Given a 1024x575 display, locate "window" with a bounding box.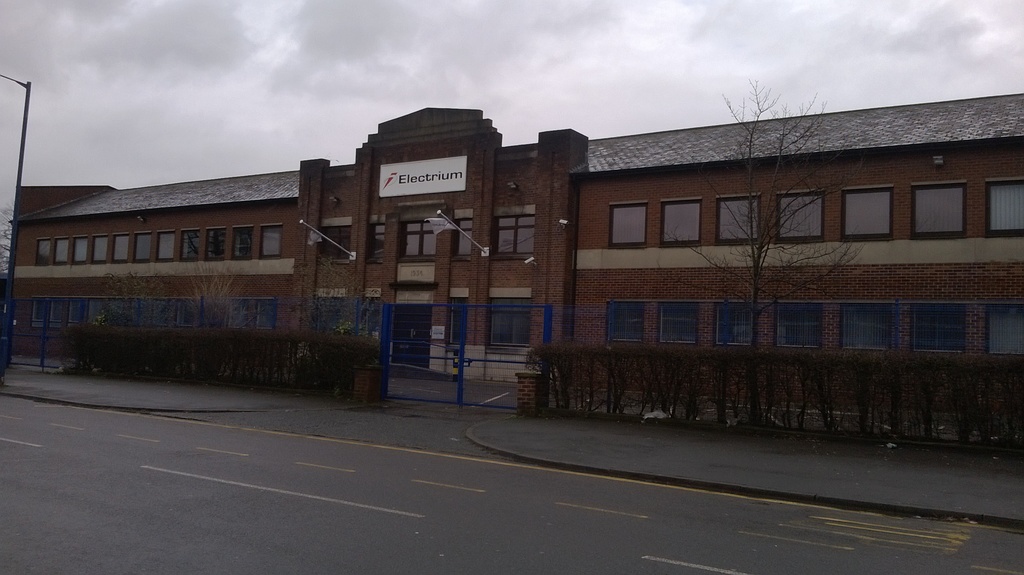
Located: select_region(913, 303, 967, 354).
